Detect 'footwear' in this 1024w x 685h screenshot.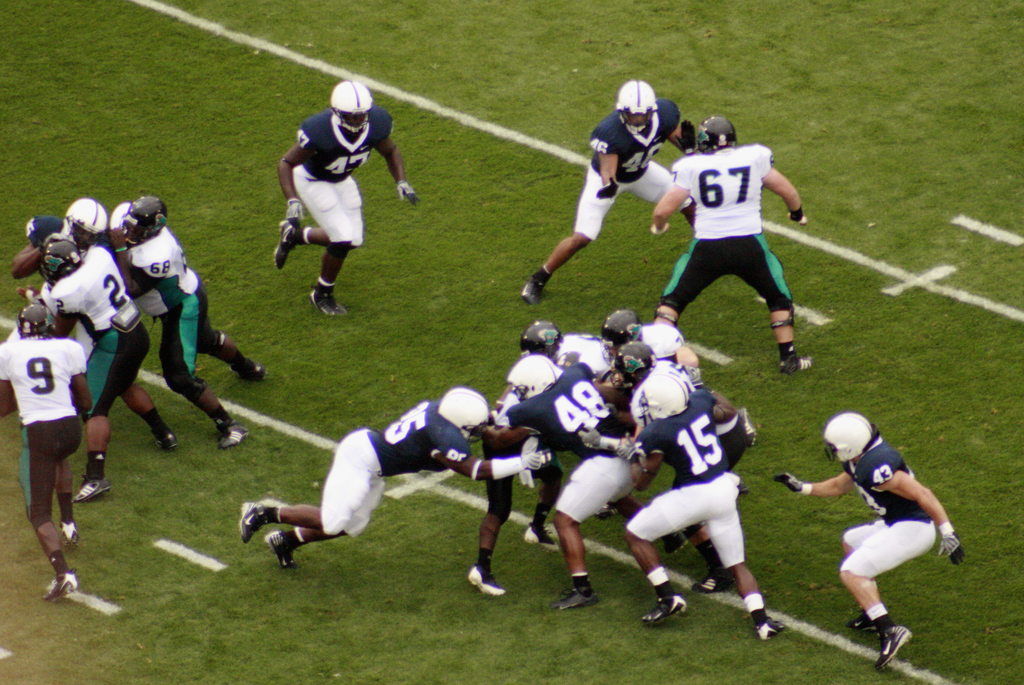
Detection: 521 525 562 550.
